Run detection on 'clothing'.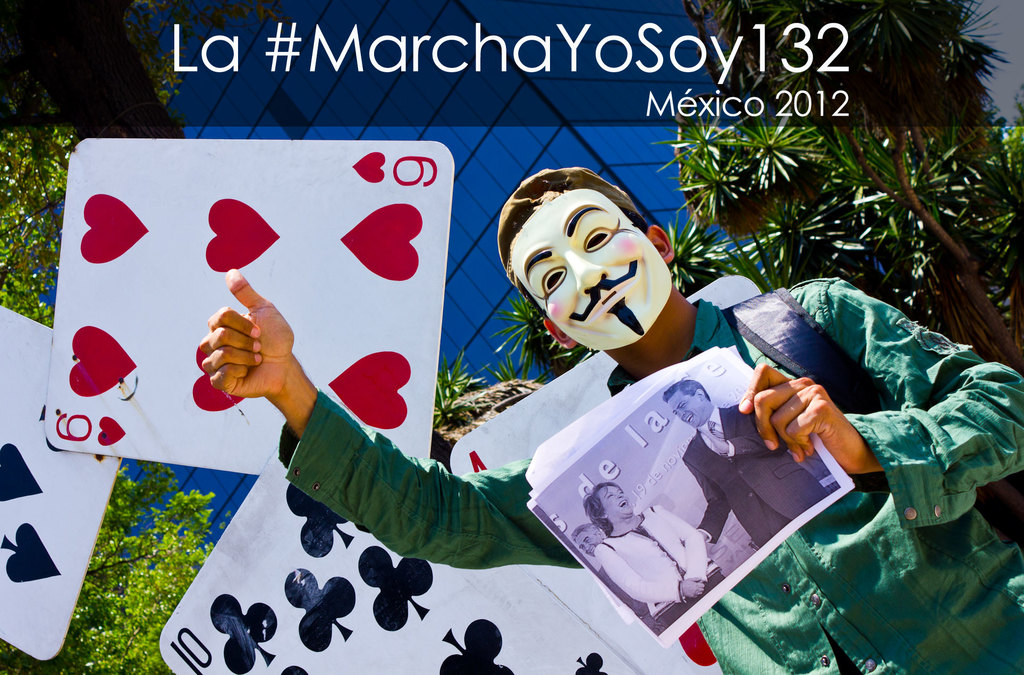
Result: (589,500,732,635).
